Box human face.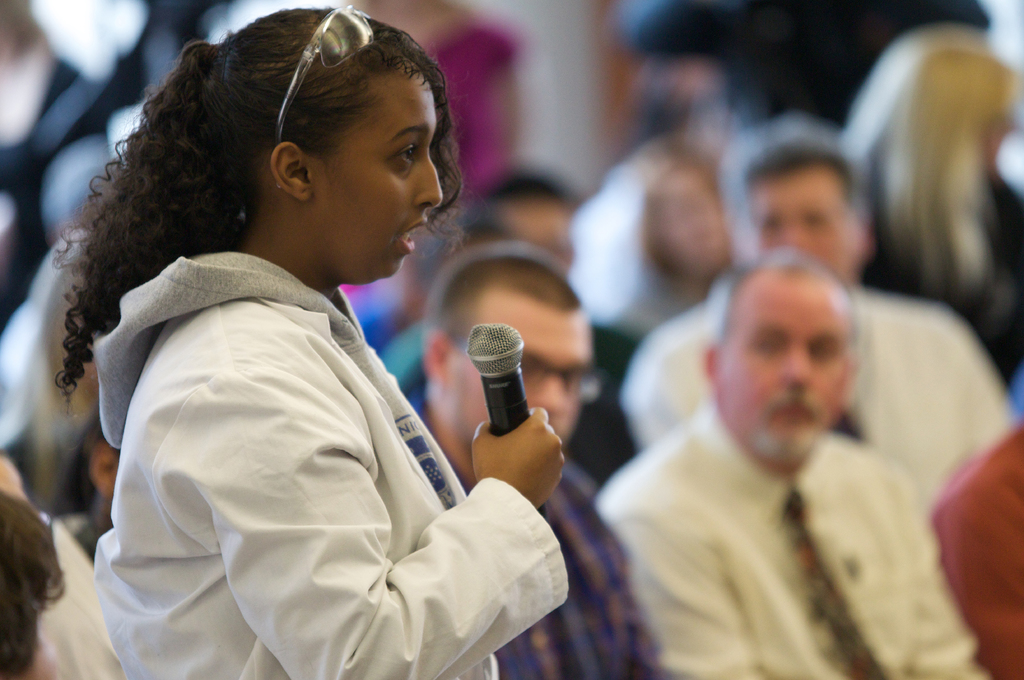
crop(446, 313, 592, 455).
